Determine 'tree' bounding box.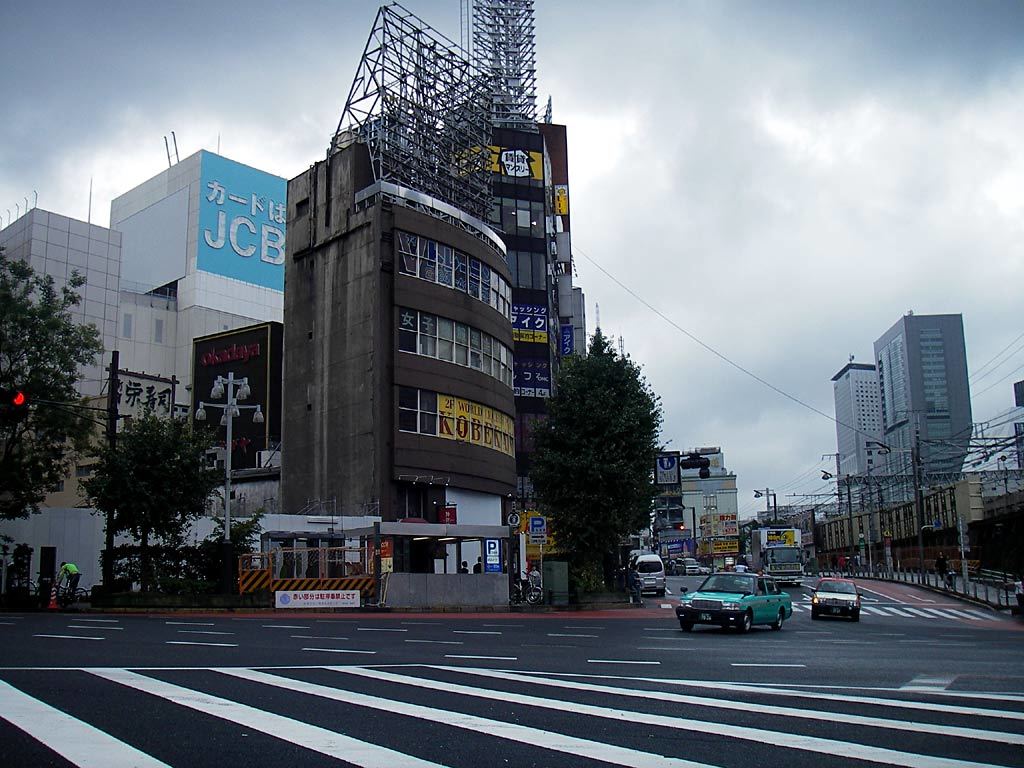
Determined: {"left": 0, "top": 253, "right": 116, "bottom": 621}.
